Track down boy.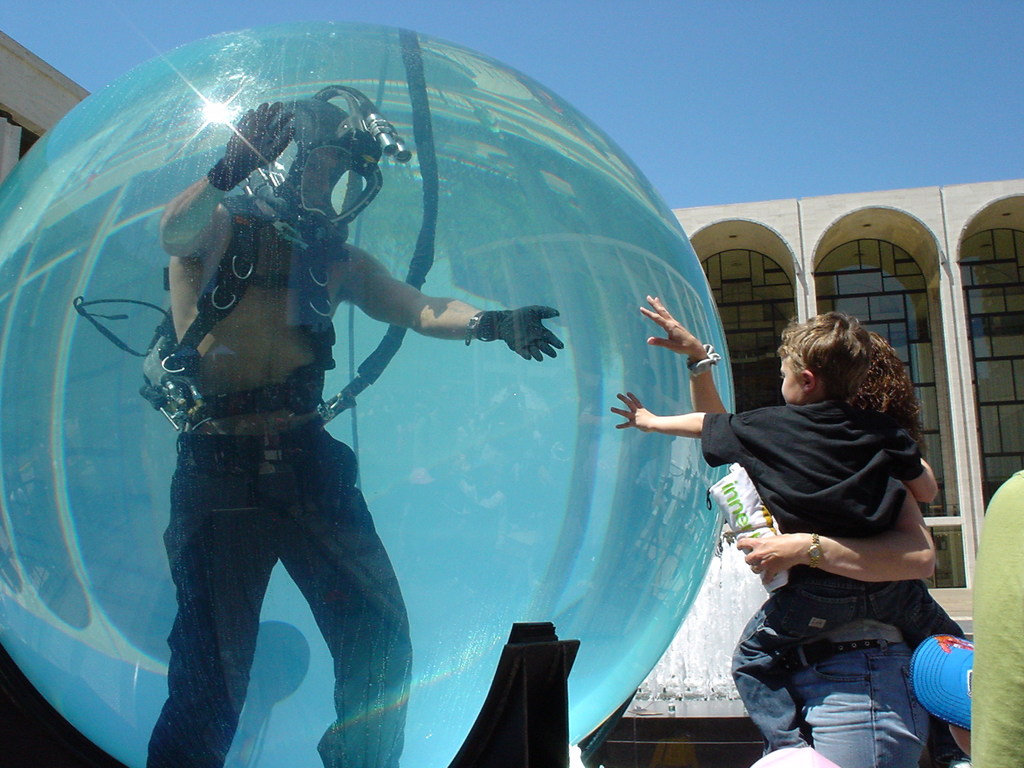
Tracked to <bbox>664, 302, 968, 744</bbox>.
